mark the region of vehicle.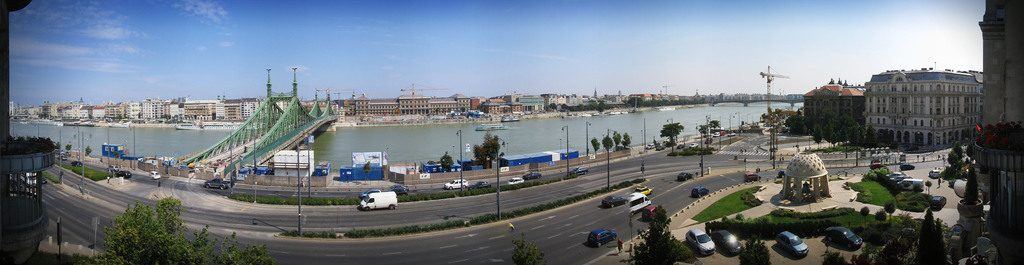
Region: bbox(713, 230, 747, 255).
